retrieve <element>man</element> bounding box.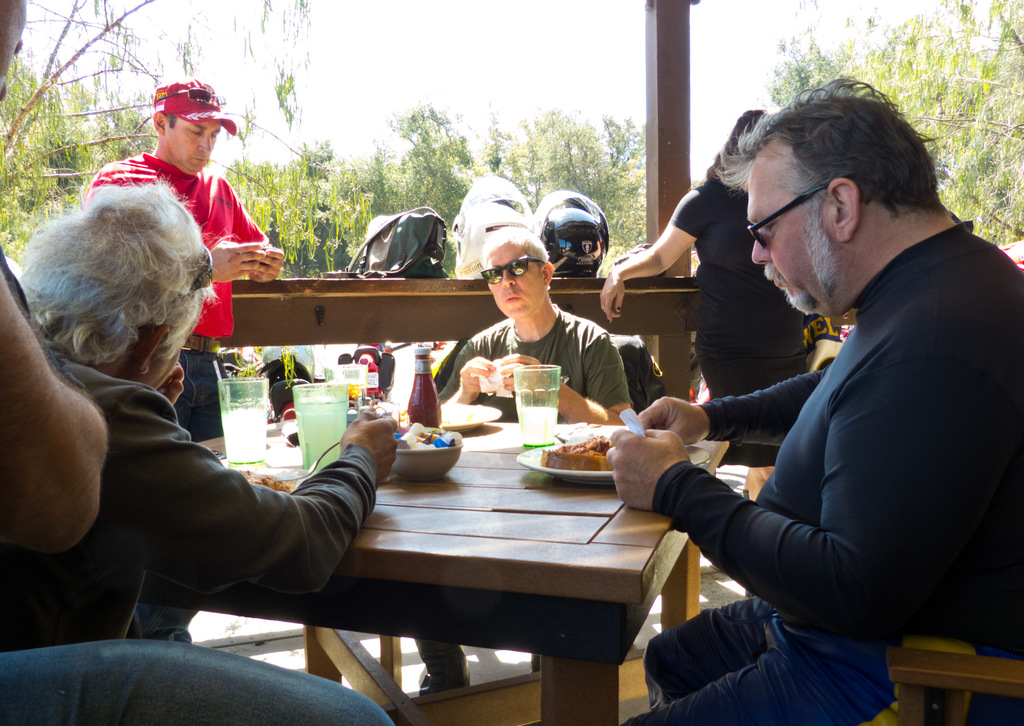
Bounding box: [x1=0, y1=0, x2=400, y2=725].
